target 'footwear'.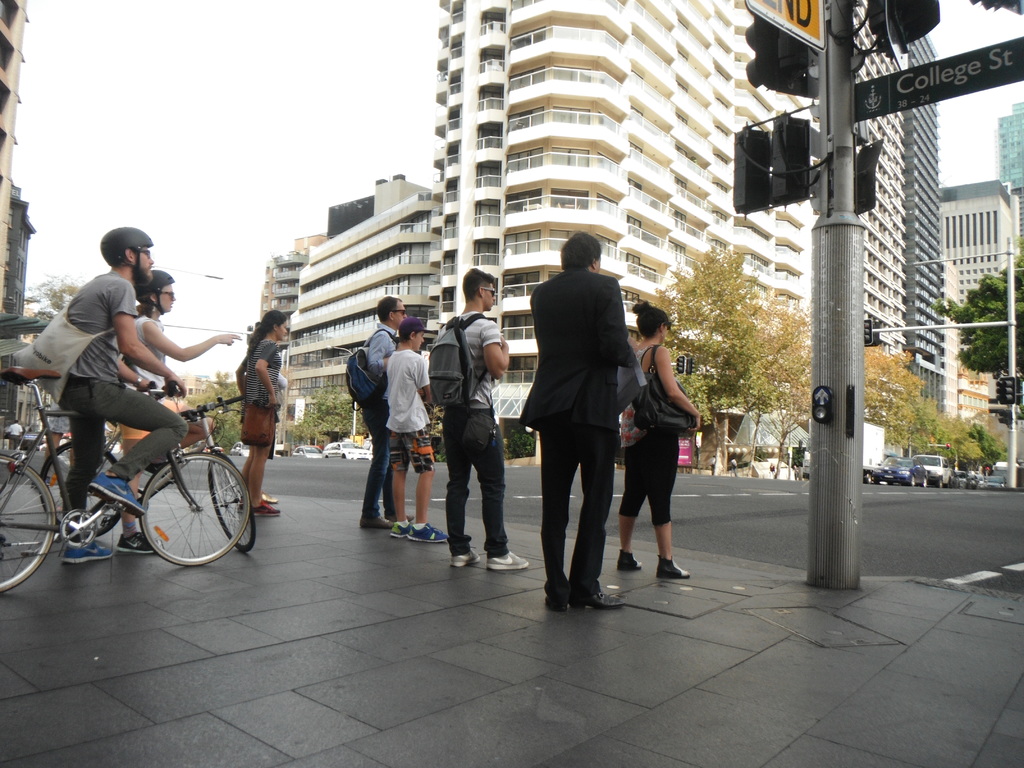
Target region: (652,554,690,579).
